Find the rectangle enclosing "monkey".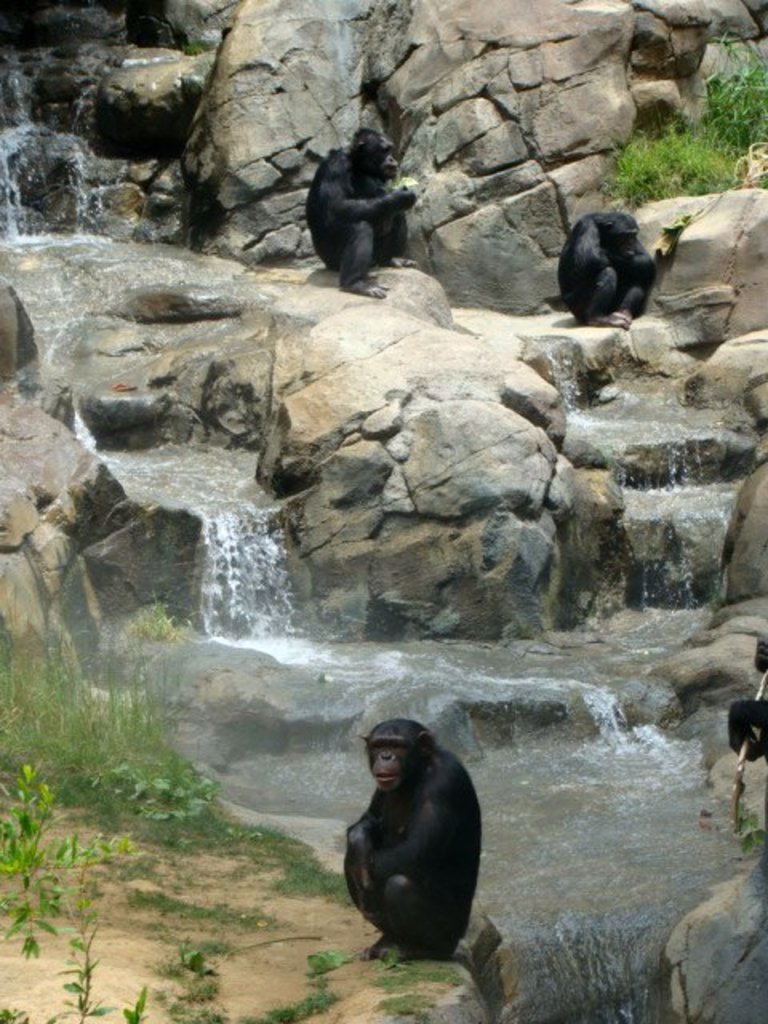
[left=307, top=131, right=416, bottom=299].
